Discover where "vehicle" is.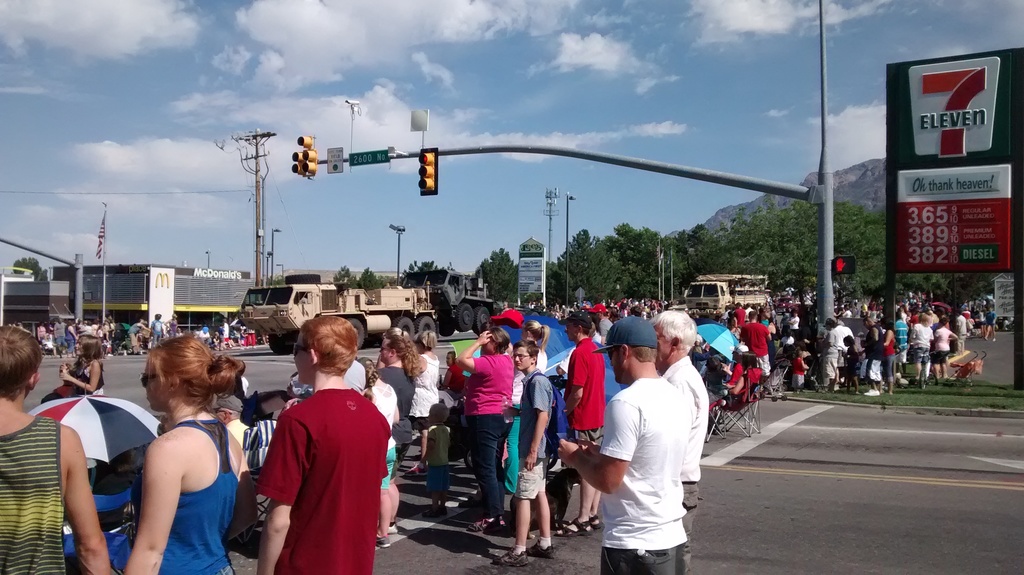
Discovered at locate(684, 273, 767, 321).
